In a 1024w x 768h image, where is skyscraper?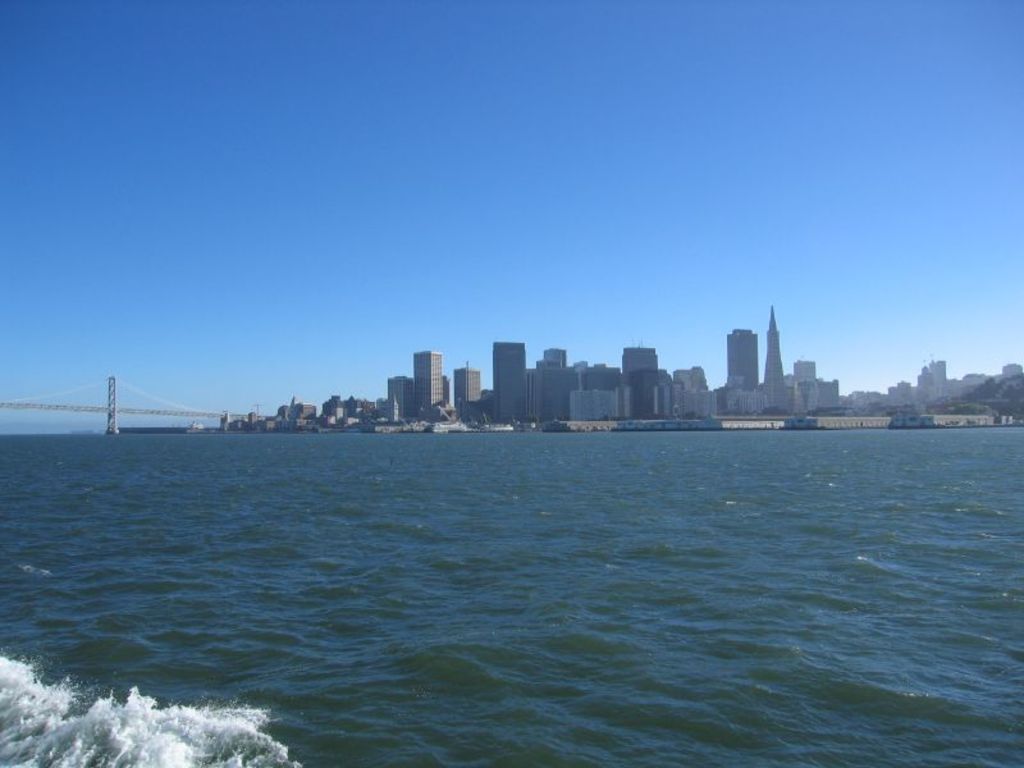
Rect(675, 365, 709, 389).
